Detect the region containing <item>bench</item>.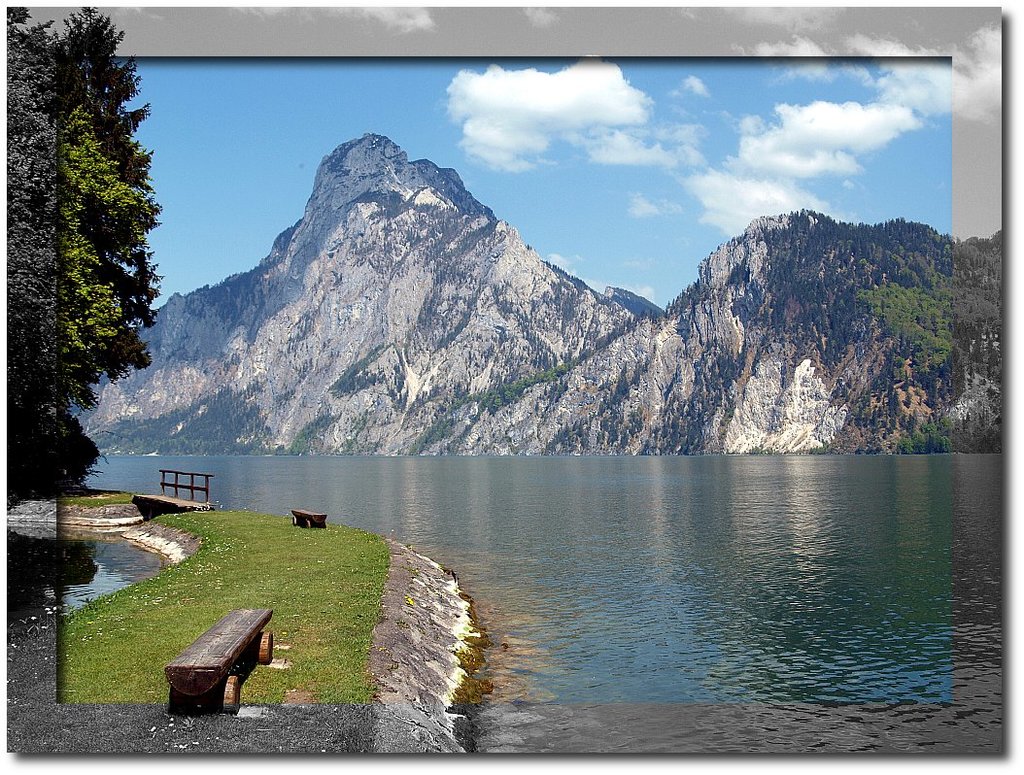
left=294, top=508, right=329, bottom=528.
